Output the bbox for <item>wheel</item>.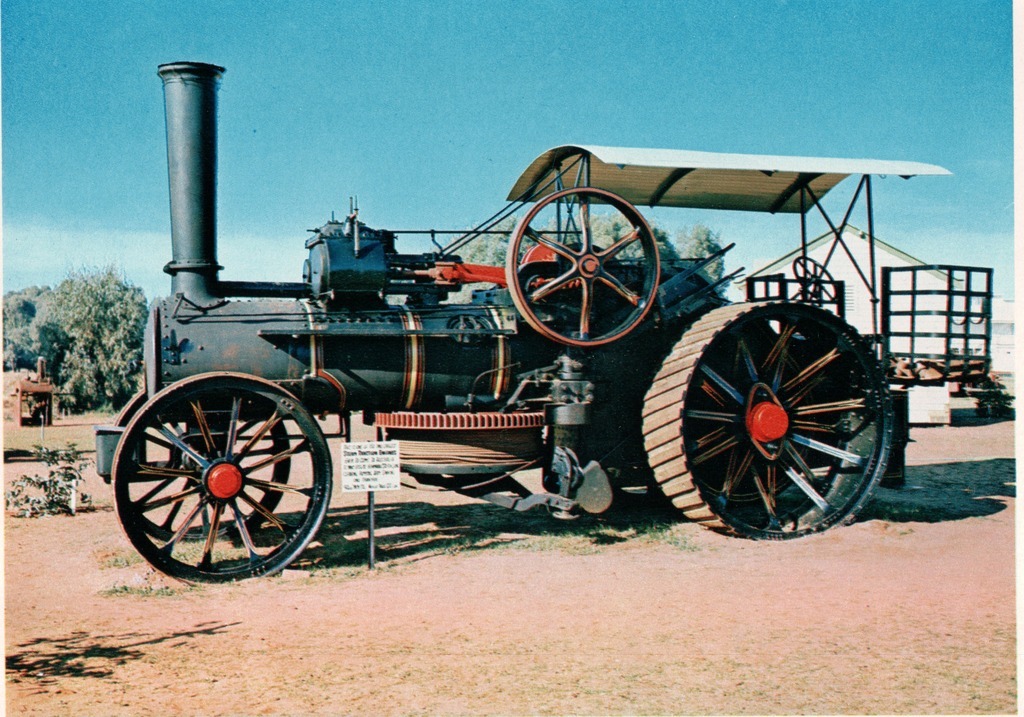
[642,297,896,543].
